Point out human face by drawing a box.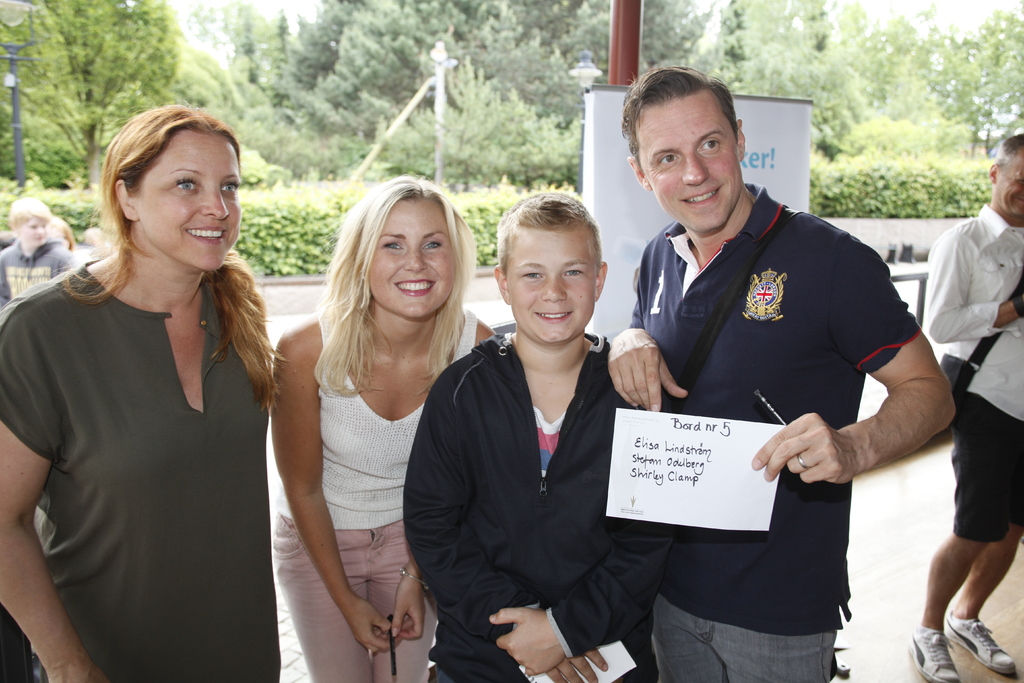
rect(993, 153, 1023, 215).
